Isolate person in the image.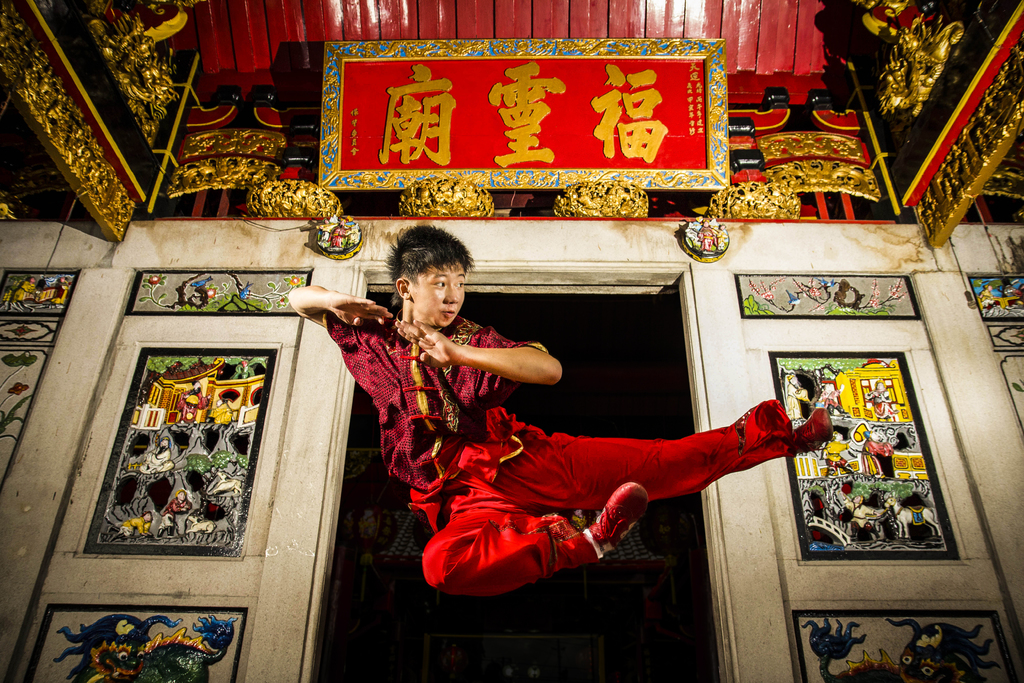
Isolated region: {"x1": 156, "y1": 488, "x2": 189, "y2": 537}.
